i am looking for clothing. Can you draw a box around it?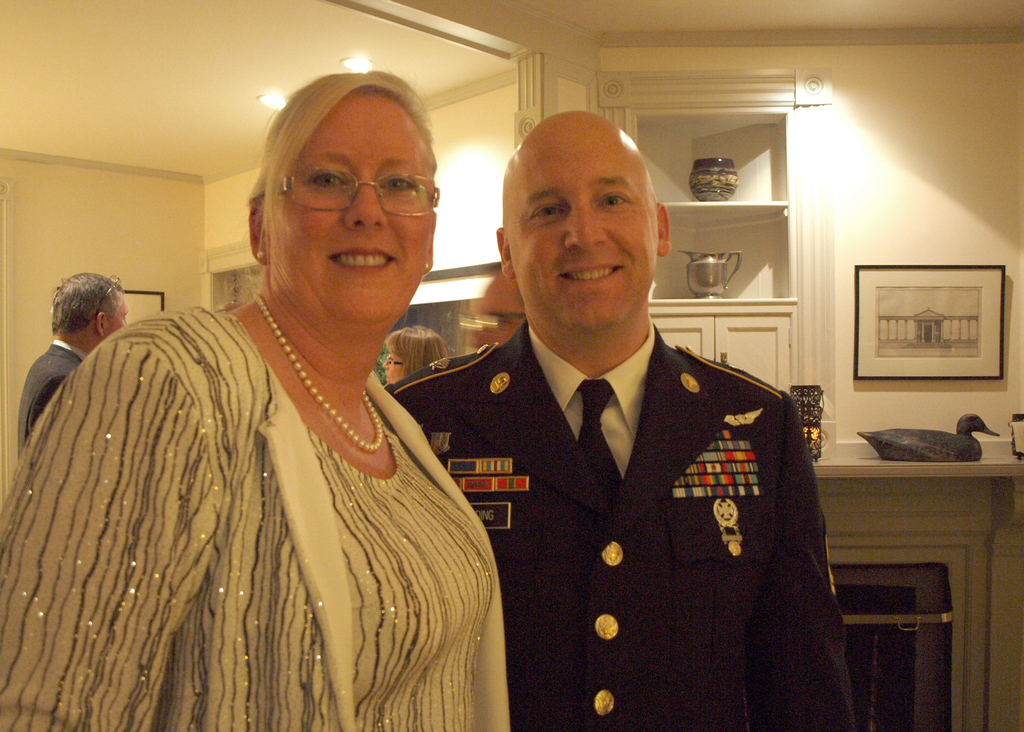
Sure, the bounding box is left=0, top=305, right=510, bottom=731.
